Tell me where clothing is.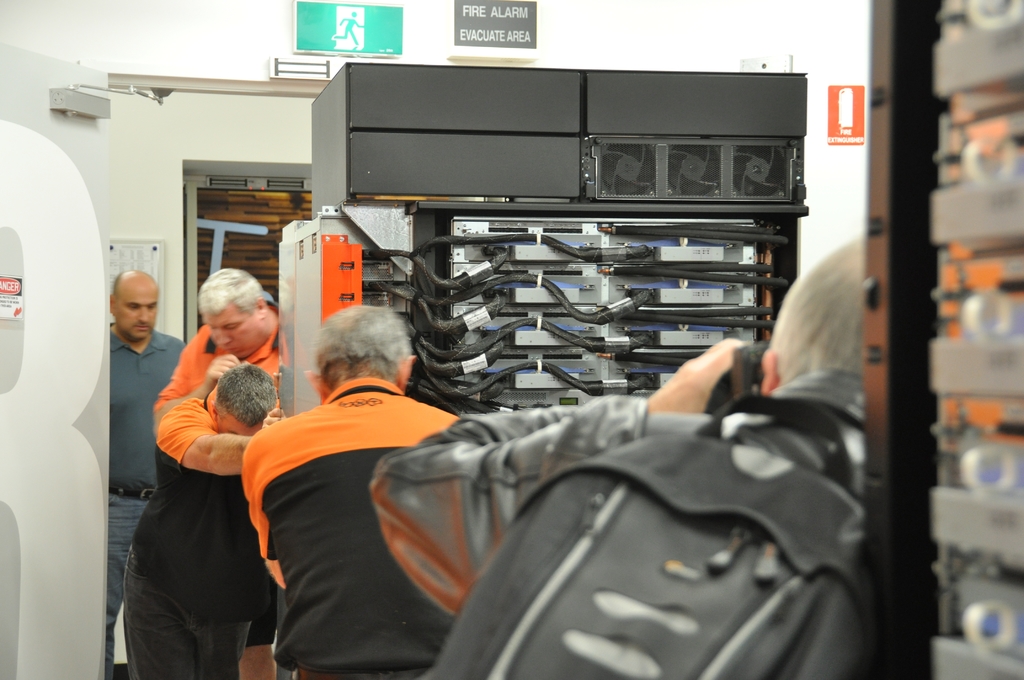
clothing is at detection(116, 398, 282, 679).
